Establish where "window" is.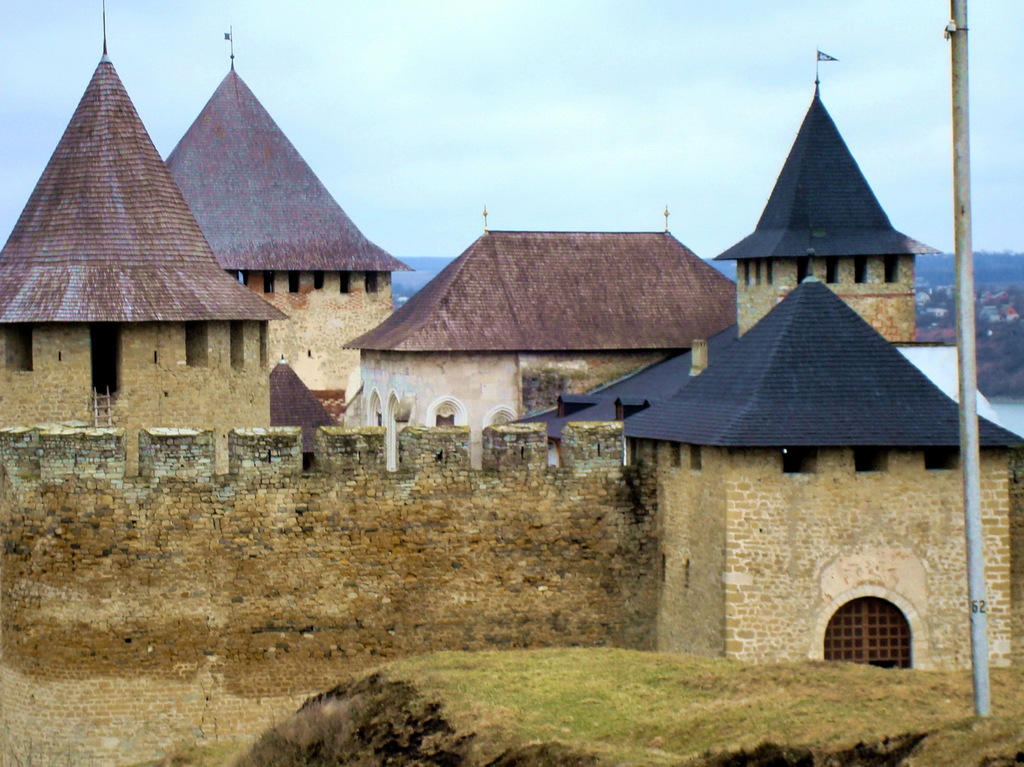
Established at 668:444:682:474.
